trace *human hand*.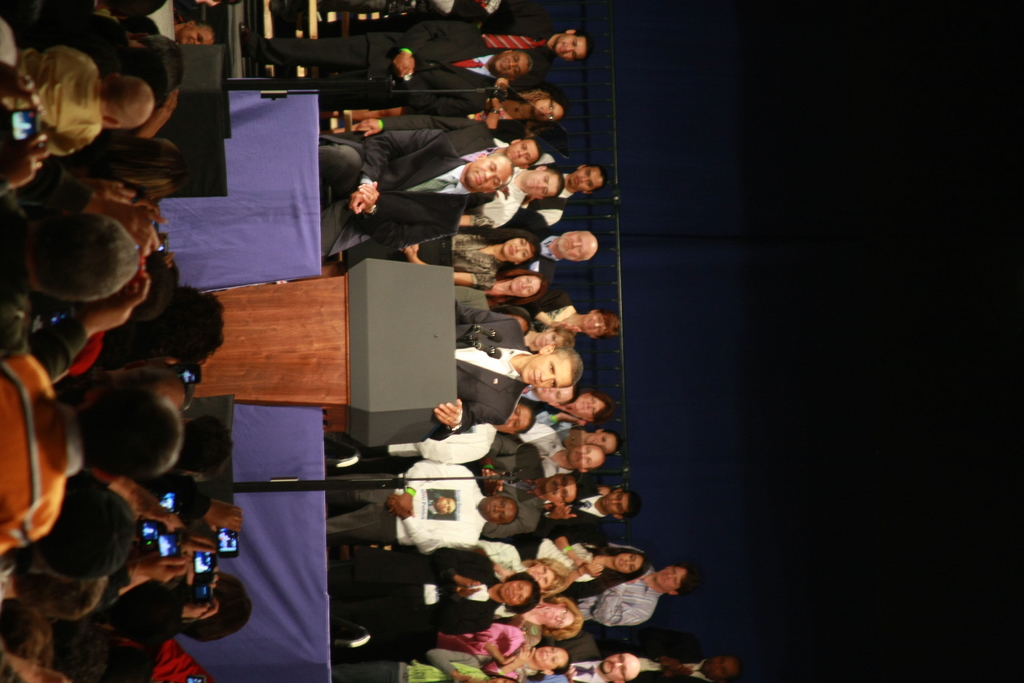
Traced to {"x1": 431, "y1": 397, "x2": 462, "y2": 432}.
